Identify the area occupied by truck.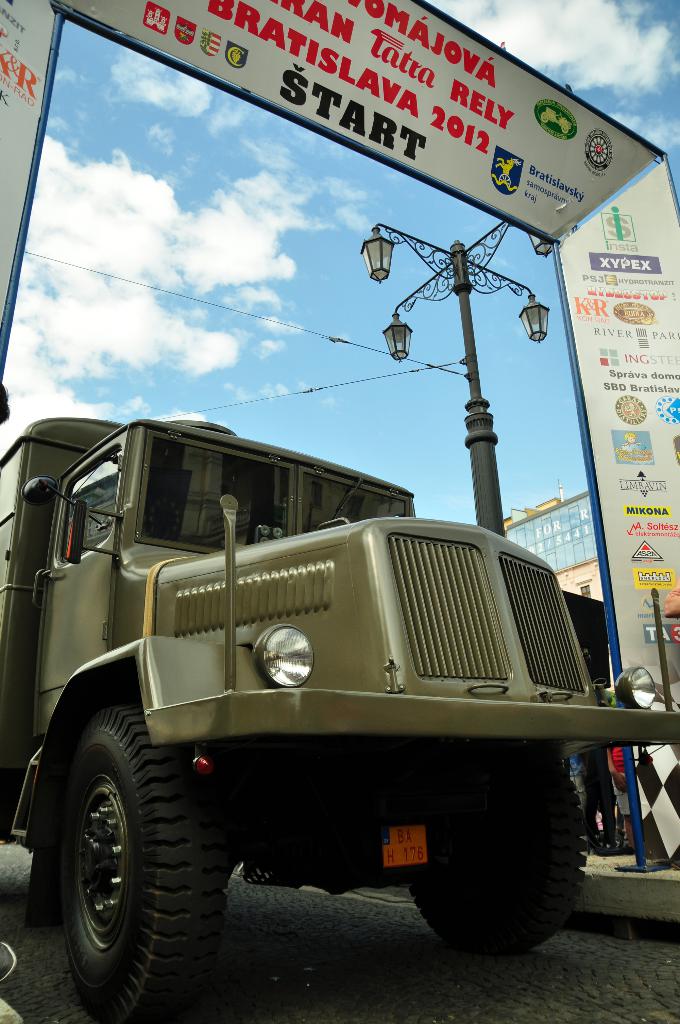
Area: (x1=10, y1=327, x2=602, y2=970).
